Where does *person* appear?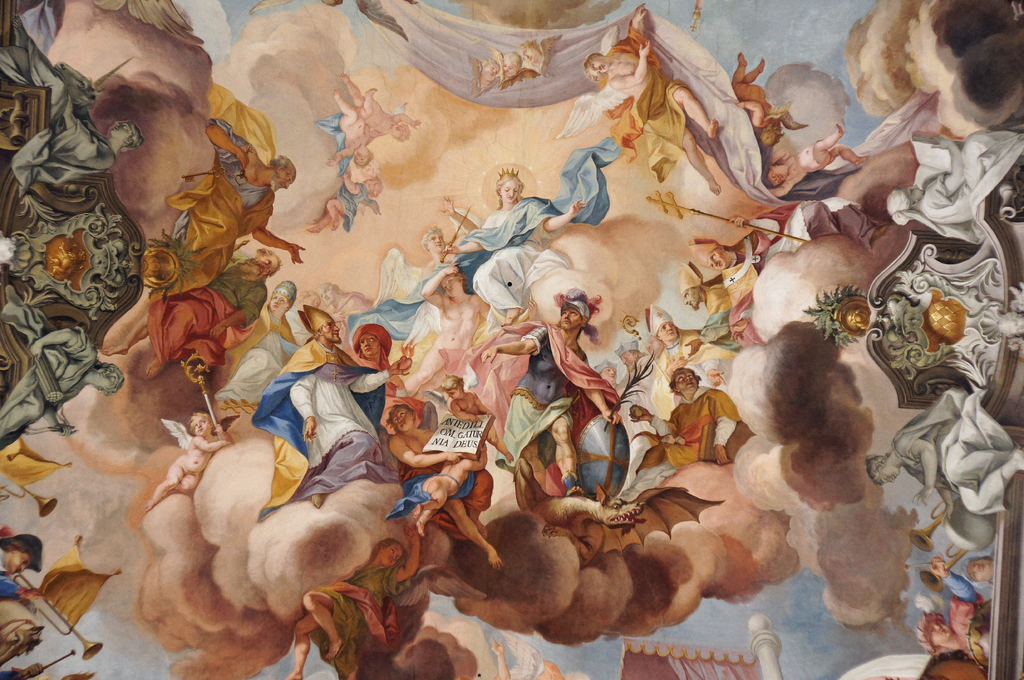
Appears at (x1=481, y1=27, x2=563, y2=96).
